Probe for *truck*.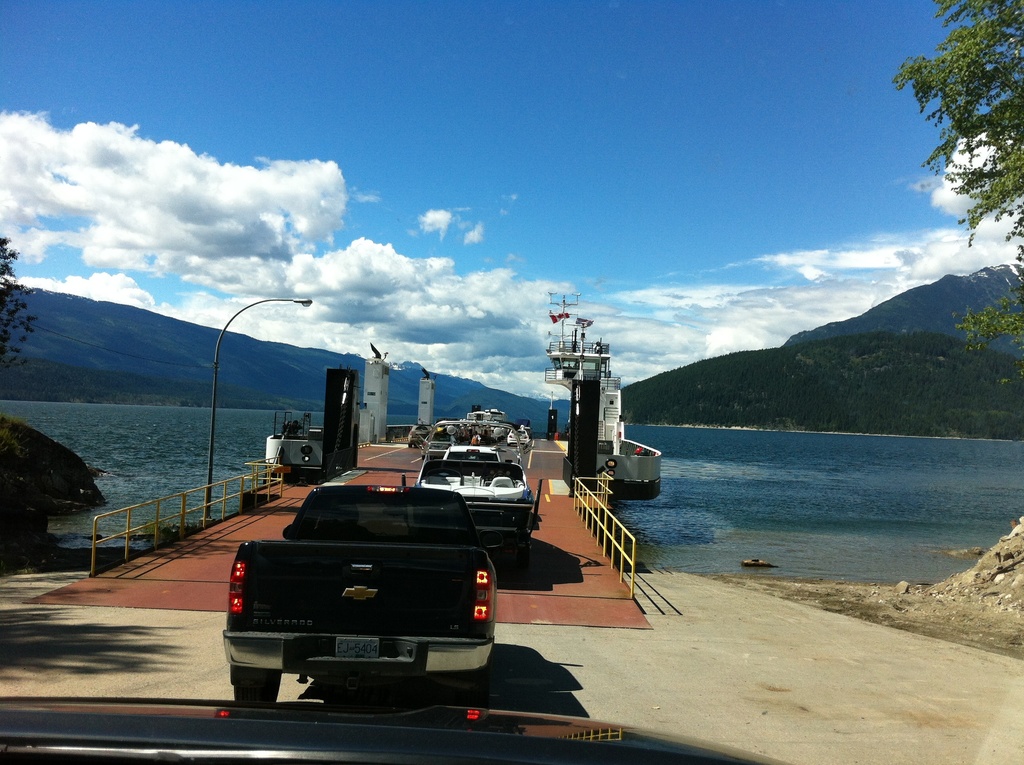
Probe result: box=[412, 418, 539, 568].
